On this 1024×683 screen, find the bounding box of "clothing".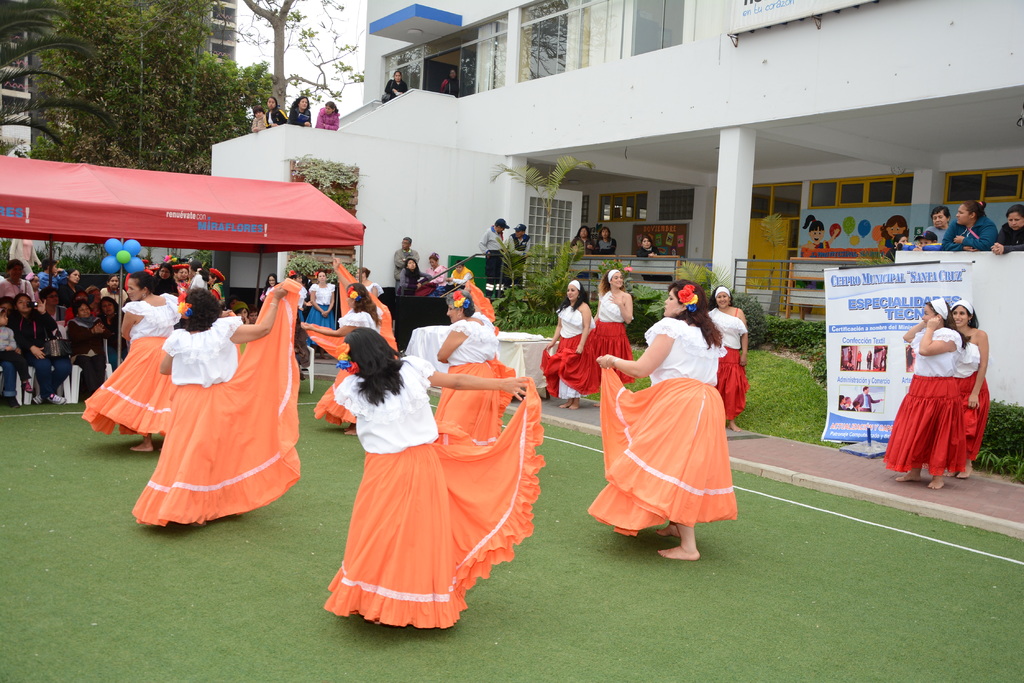
Bounding box: (589,320,746,538).
